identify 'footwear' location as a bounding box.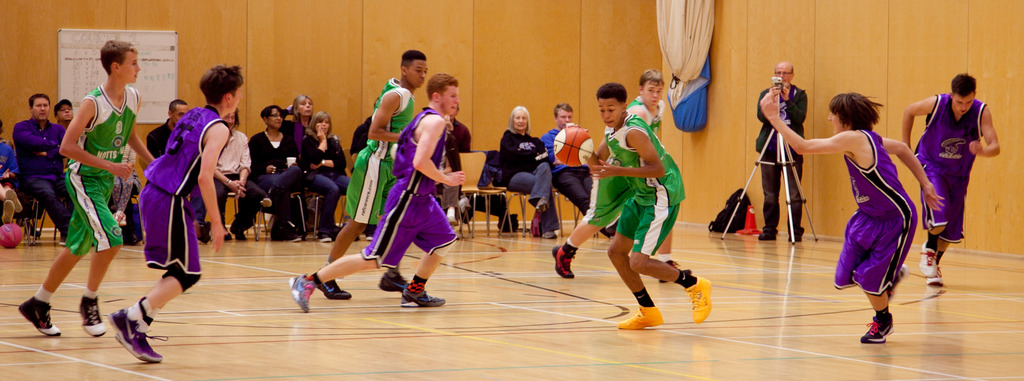
616/302/670/334.
